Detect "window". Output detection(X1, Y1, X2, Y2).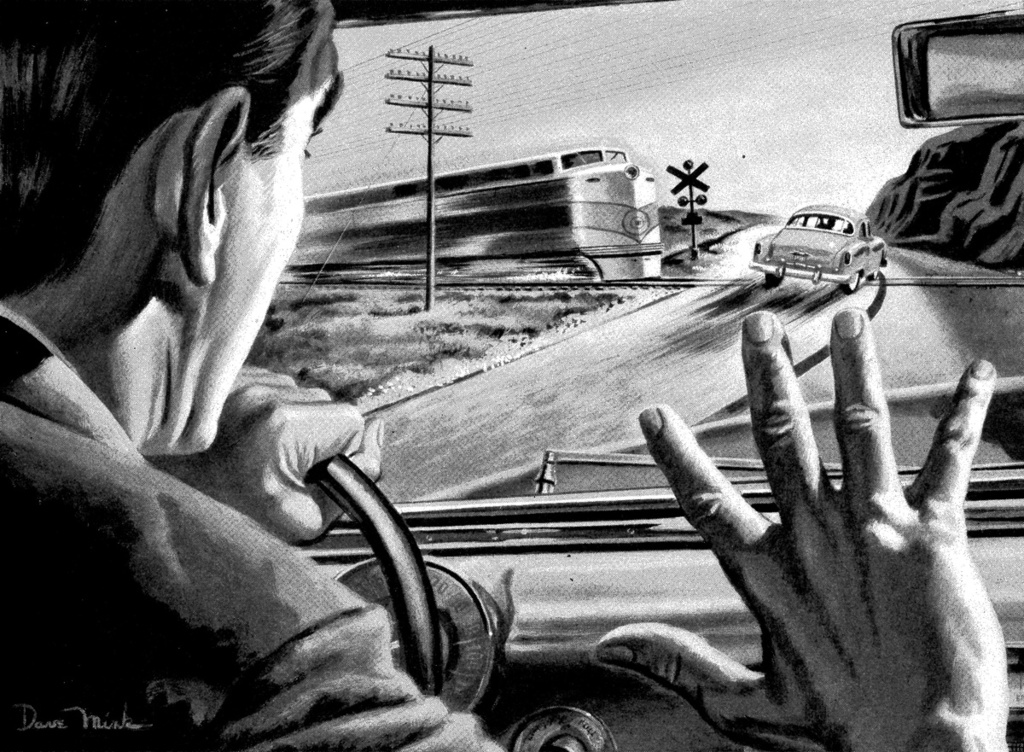
detection(858, 221, 865, 242).
